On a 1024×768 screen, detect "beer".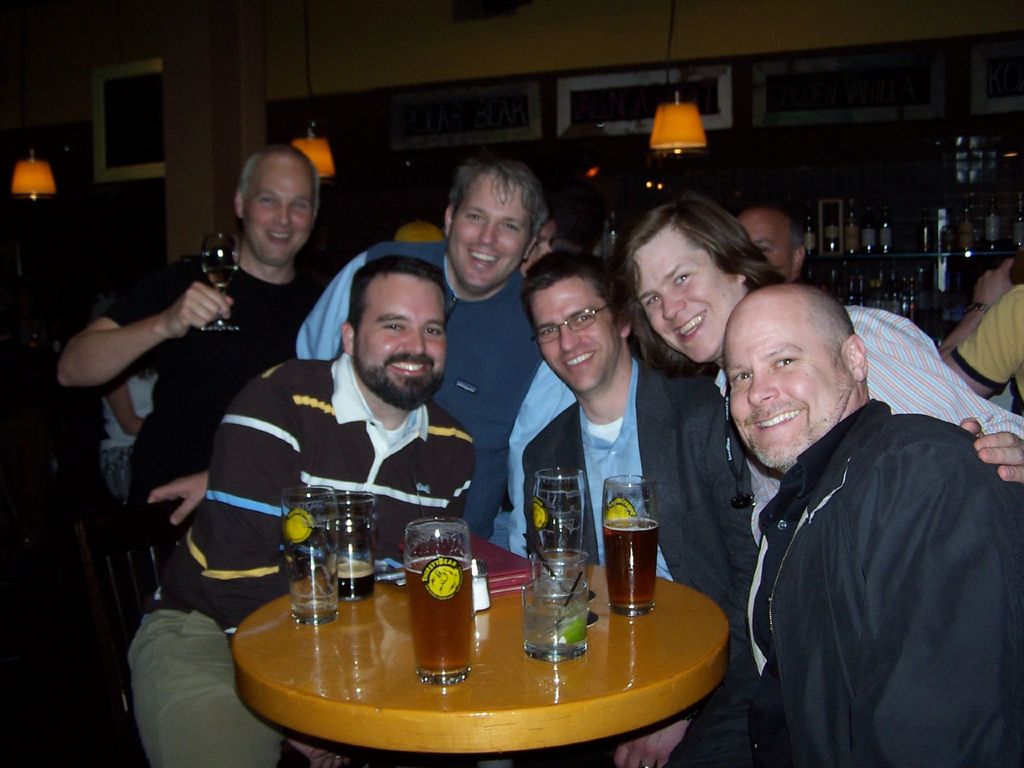
select_region(600, 518, 668, 605).
